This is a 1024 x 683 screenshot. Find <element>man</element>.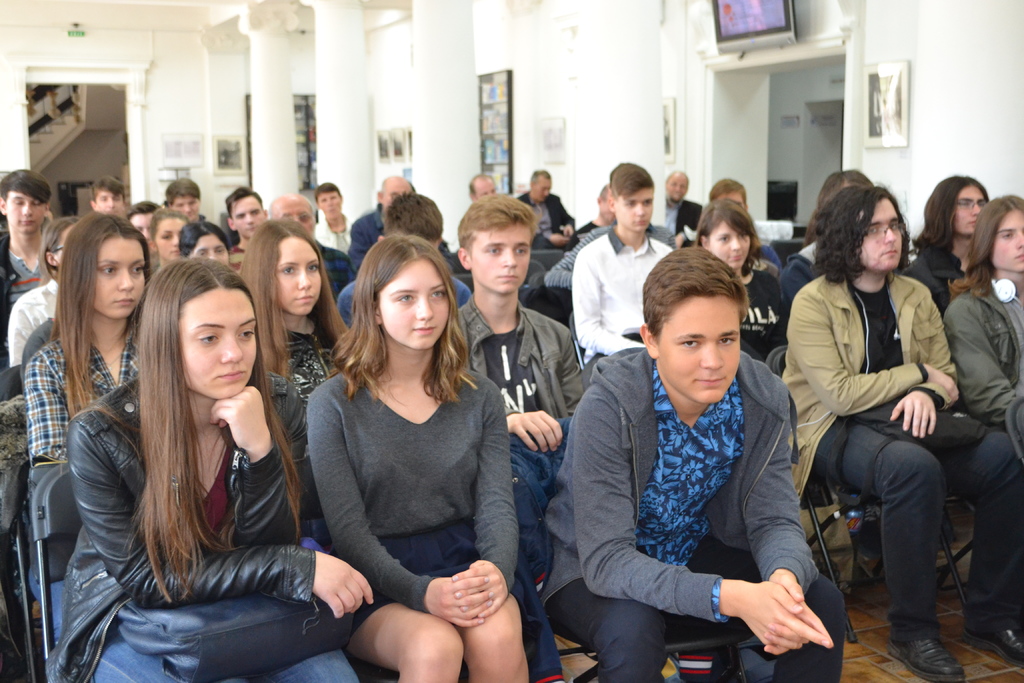
Bounding box: <box>346,170,415,282</box>.
